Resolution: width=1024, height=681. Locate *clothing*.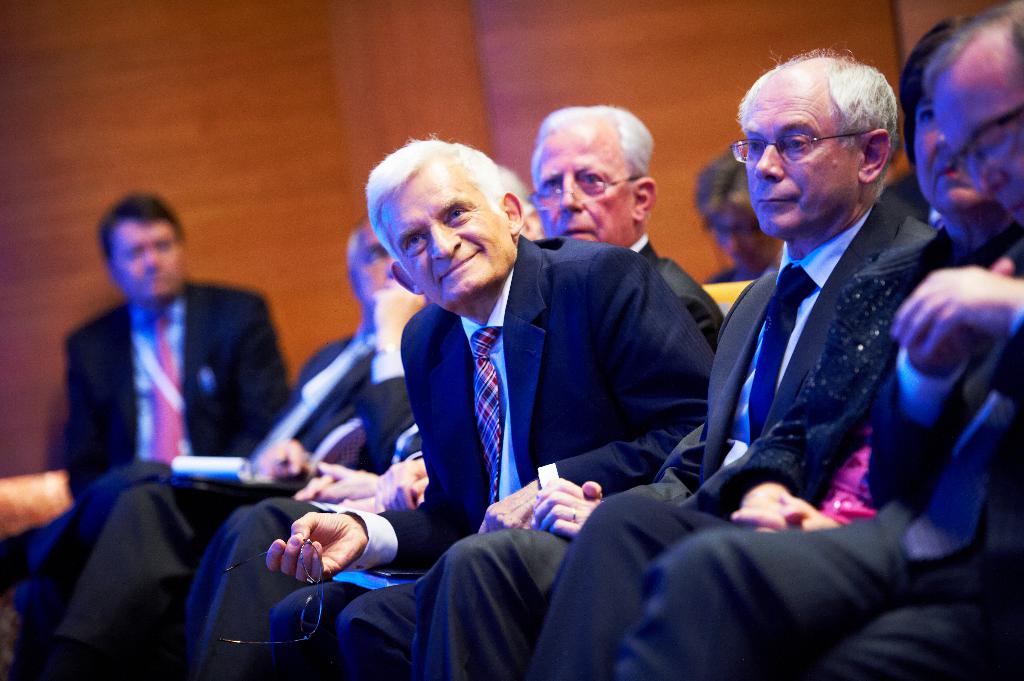
crop(0, 313, 427, 680).
